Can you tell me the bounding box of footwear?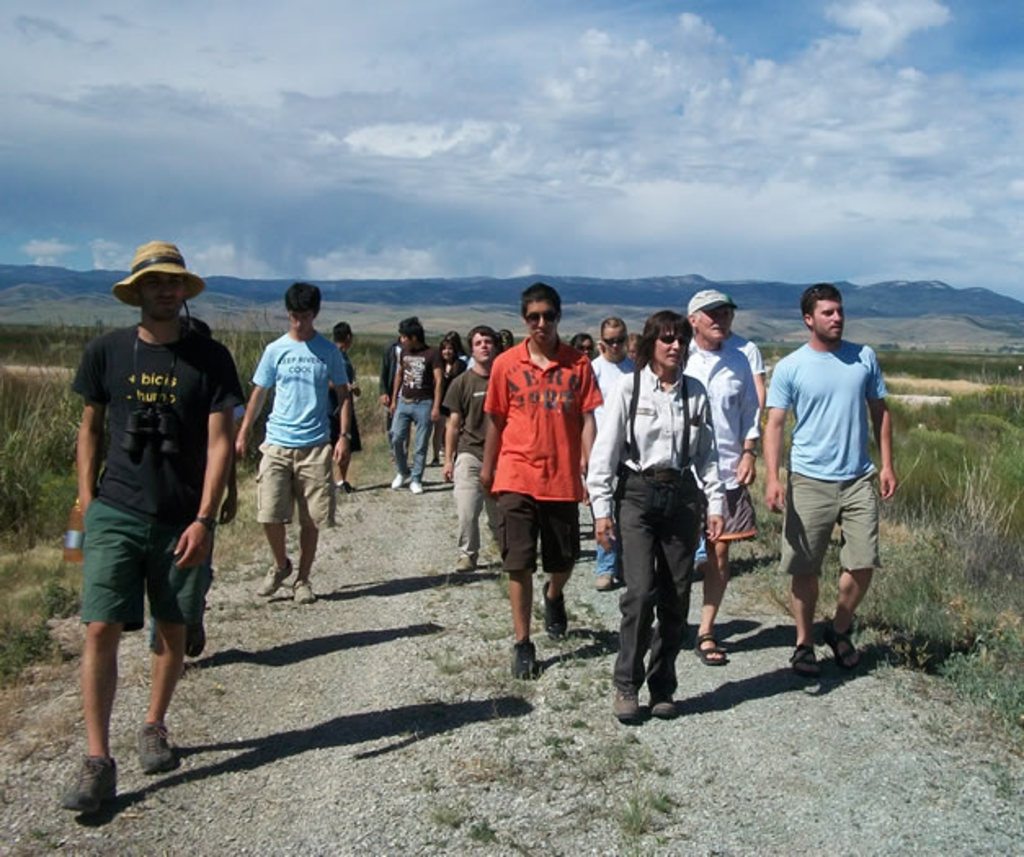
Rect(60, 753, 116, 819).
